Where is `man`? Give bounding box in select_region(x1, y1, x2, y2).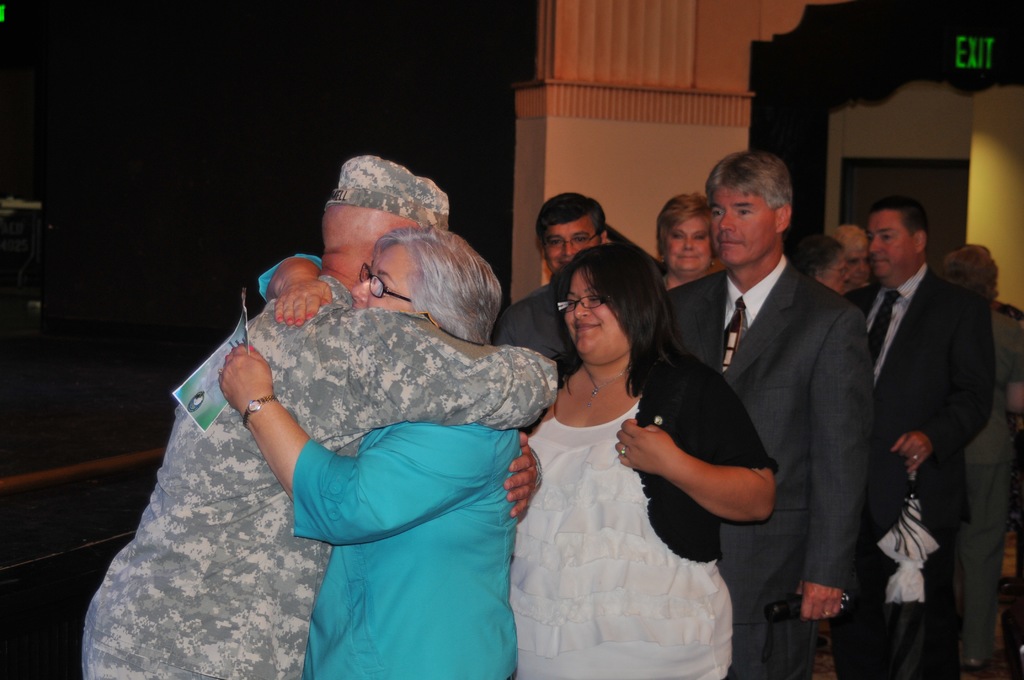
select_region(486, 193, 617, 384).
